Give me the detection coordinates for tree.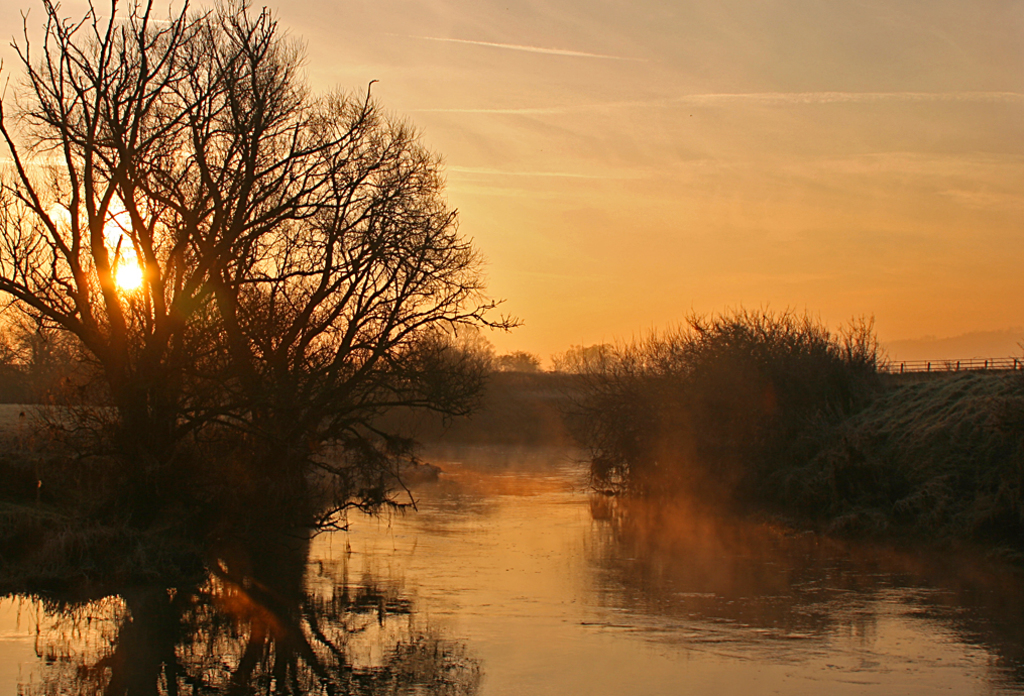
[488,351,542,372].
